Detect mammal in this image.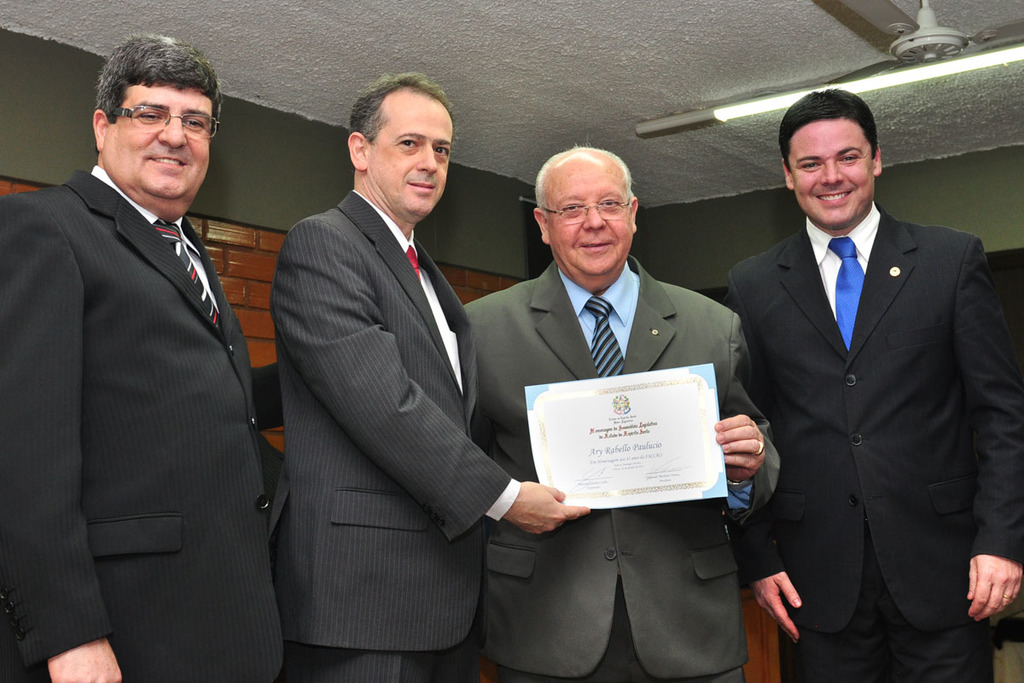
Detection: (719,87,1023,680).
